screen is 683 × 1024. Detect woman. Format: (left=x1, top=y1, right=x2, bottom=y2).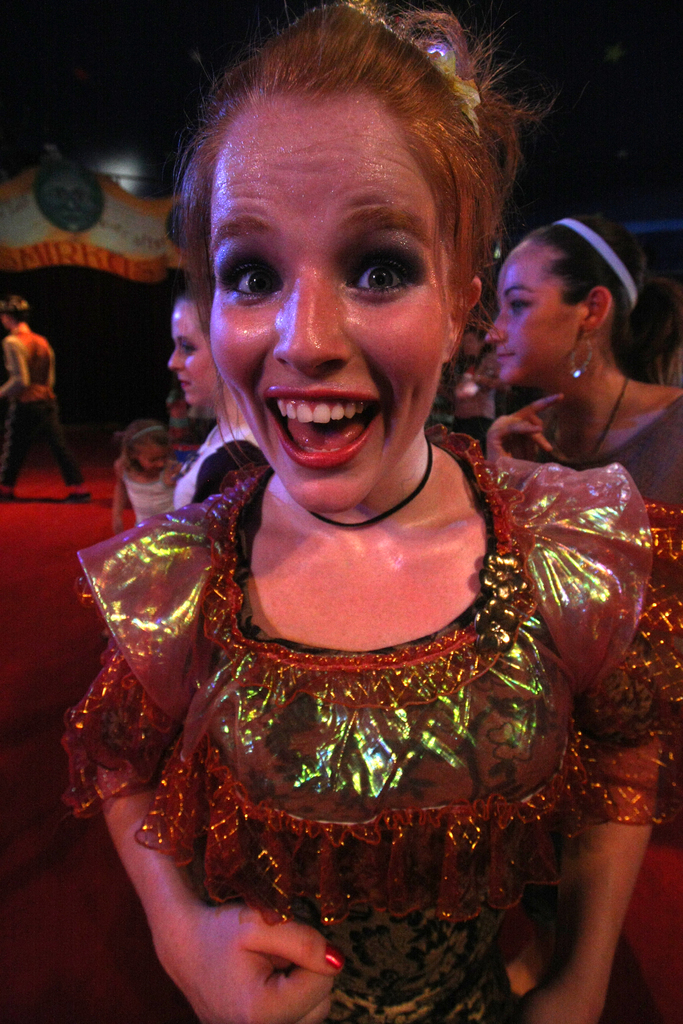
(left=92, top=54, right=638, bottom=978).
